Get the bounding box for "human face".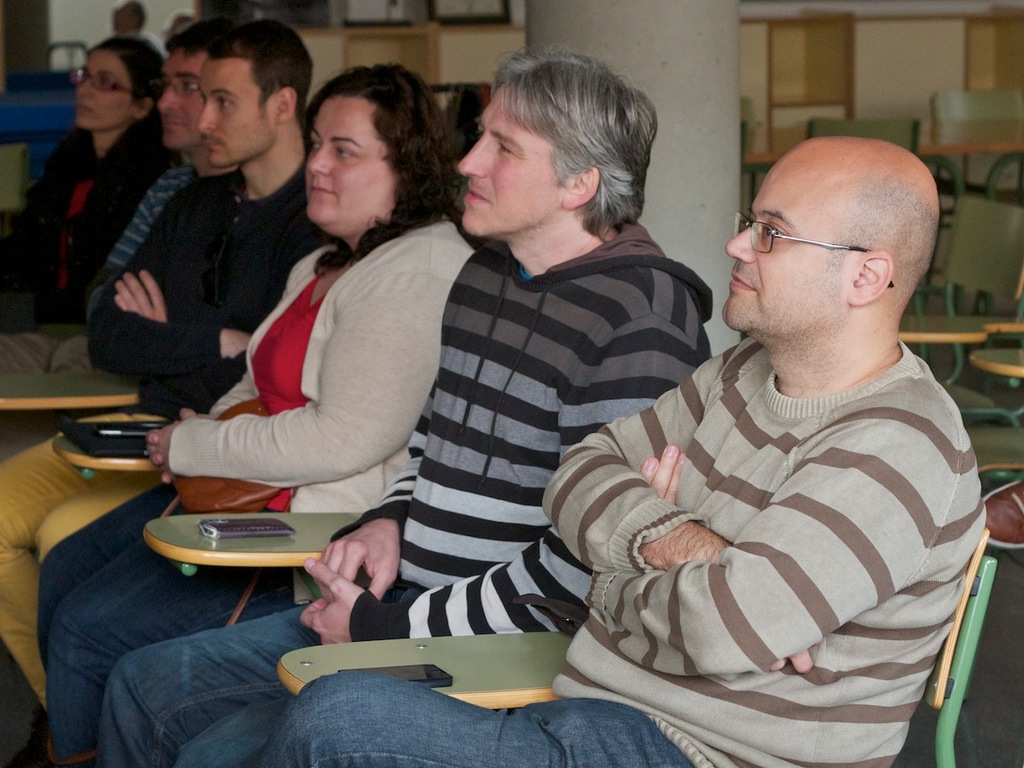
156:50:209:148.
